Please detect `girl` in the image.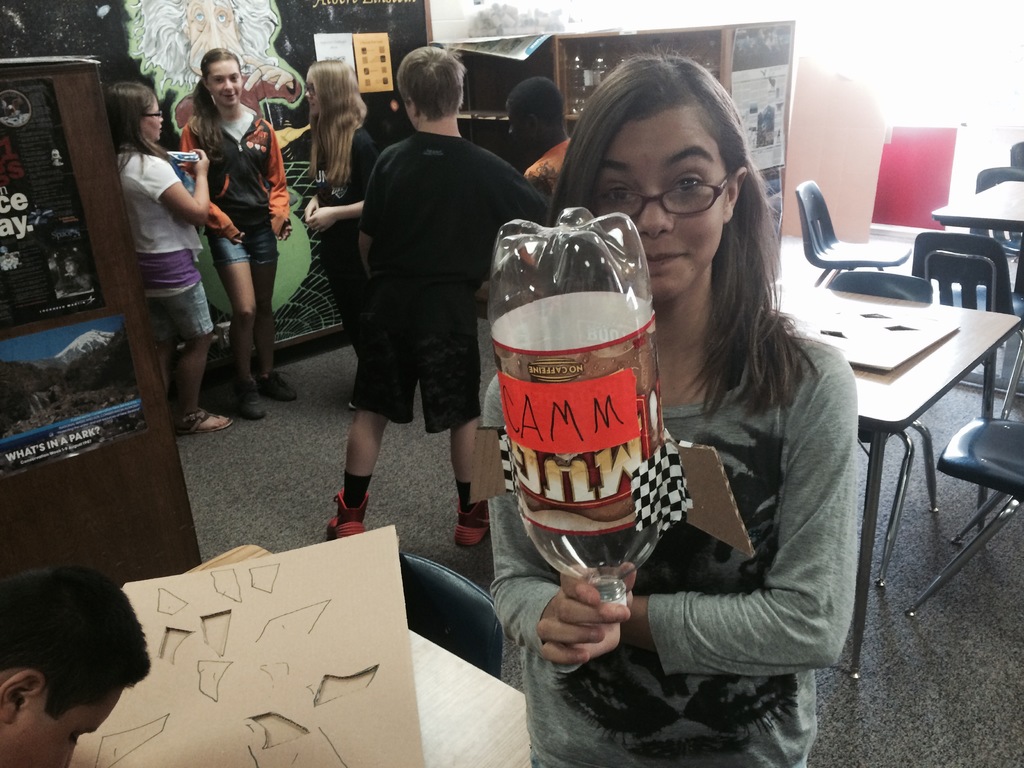
[177,44,300,421].
